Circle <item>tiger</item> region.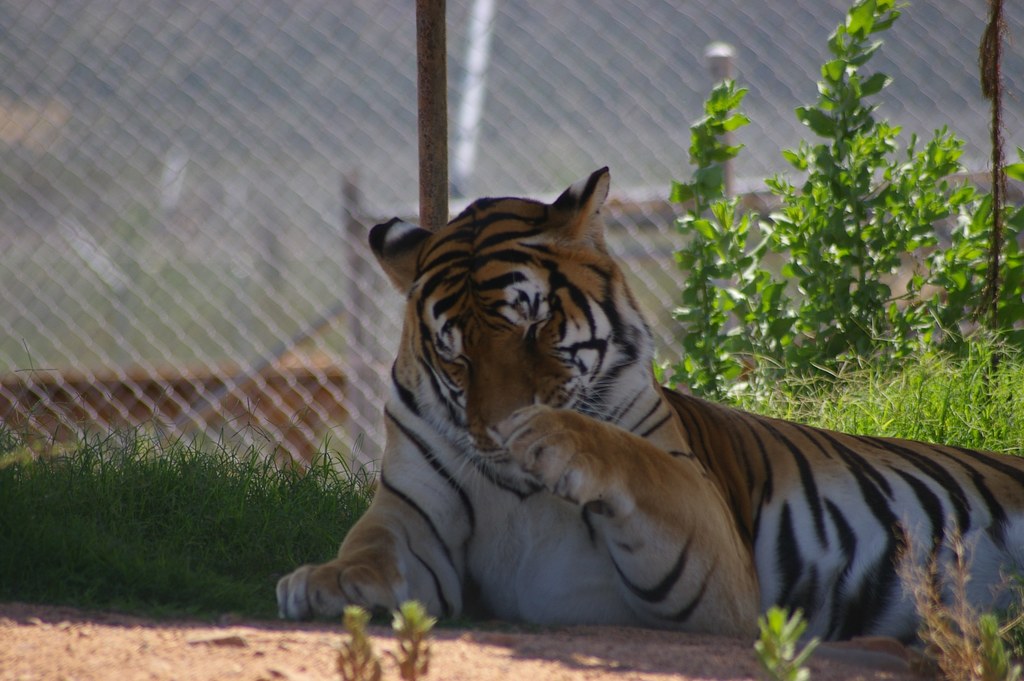
Region: rect(273, 162, 1023, 657).
